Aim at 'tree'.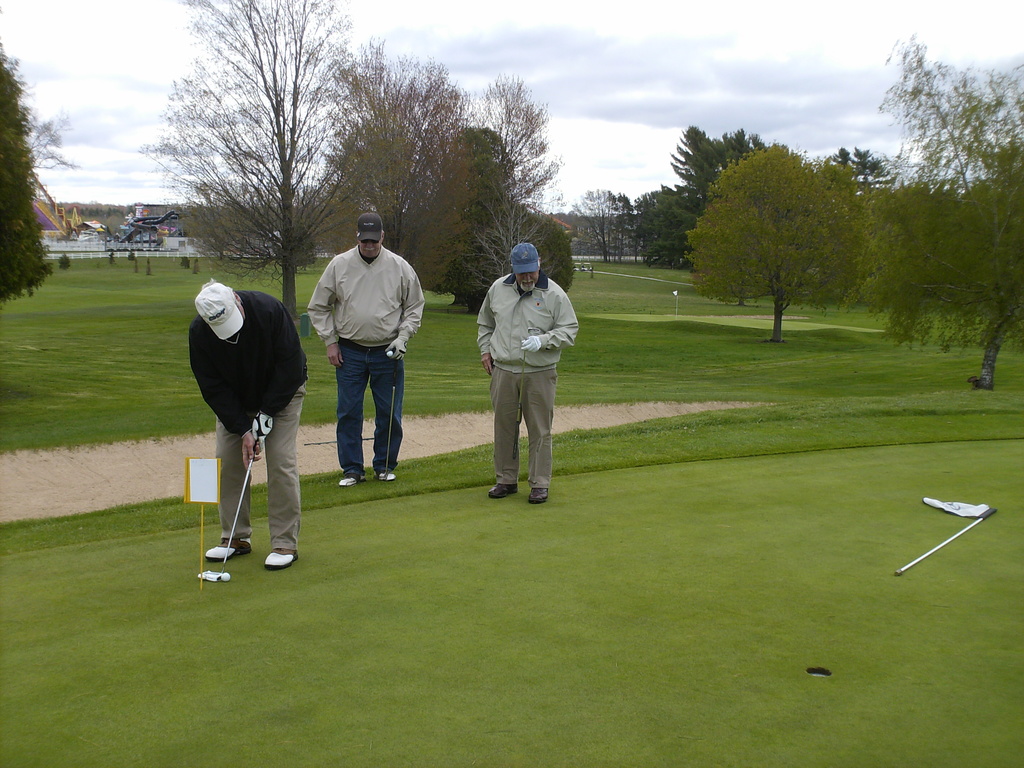
Aimed at 110:259:111:267.
